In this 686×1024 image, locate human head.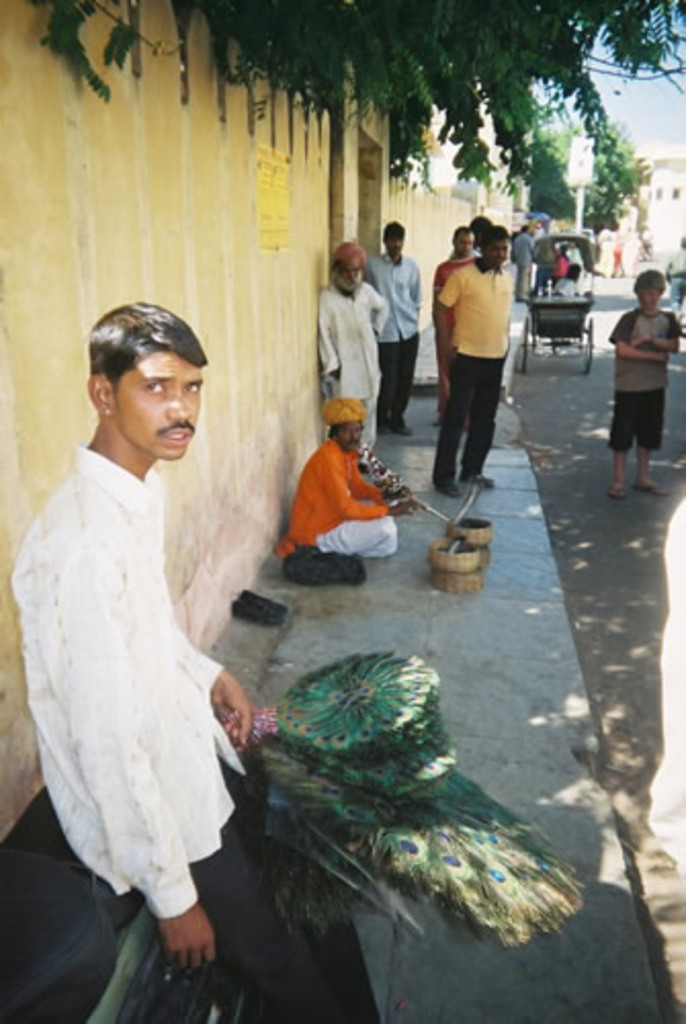
Bounding box: x1=328 y1=412 x2=362 y2=453.
